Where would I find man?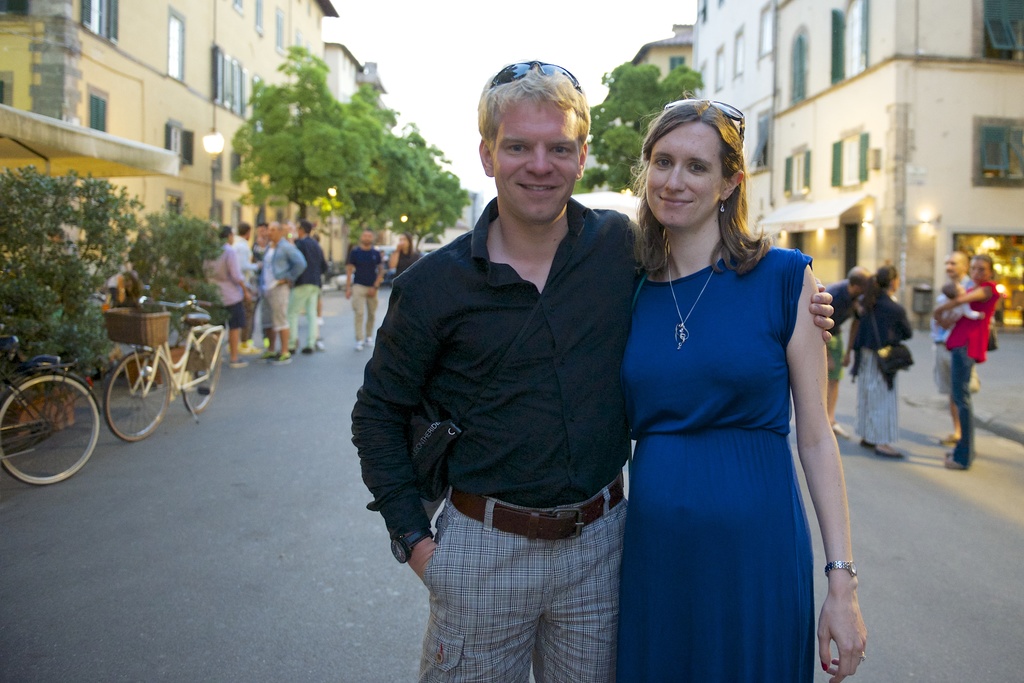
At box=[259, 222, 301, 361].
